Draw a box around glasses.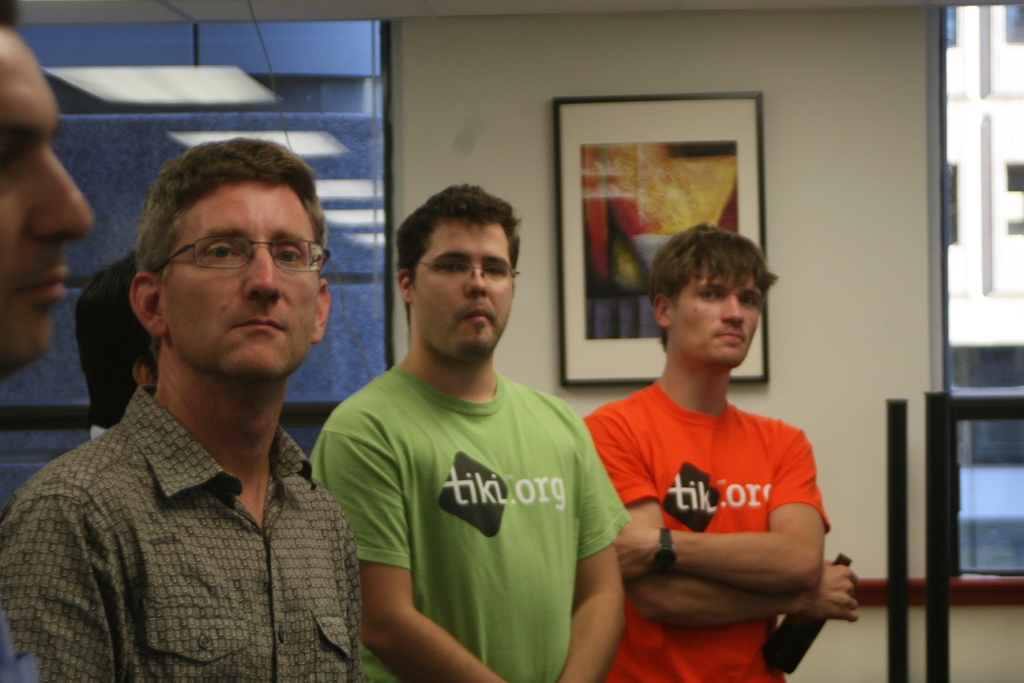
select_region(419, 263, 521, 283).
